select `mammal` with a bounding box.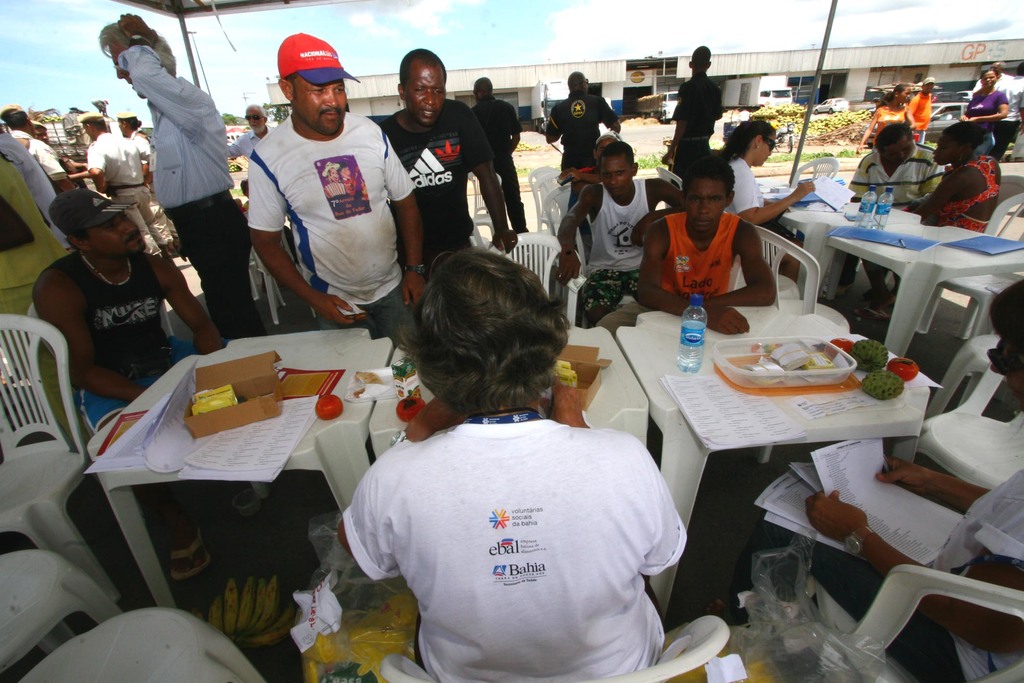
331 249 691 682.
